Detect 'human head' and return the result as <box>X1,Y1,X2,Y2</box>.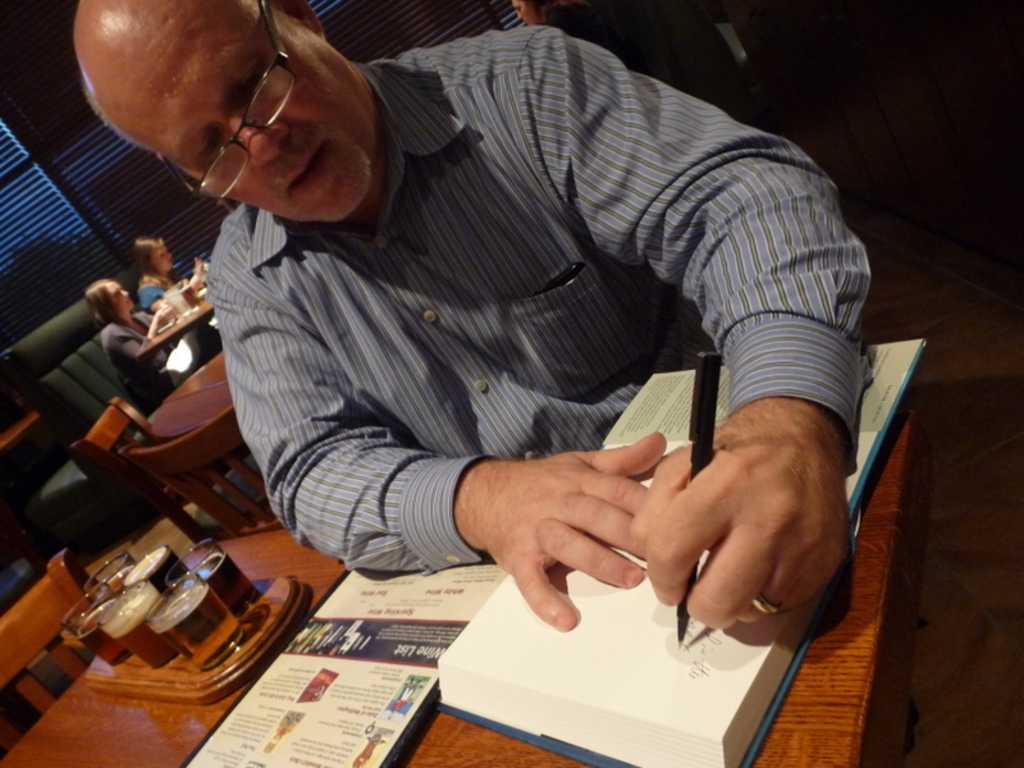
<box>84,278,134,314</box>.
